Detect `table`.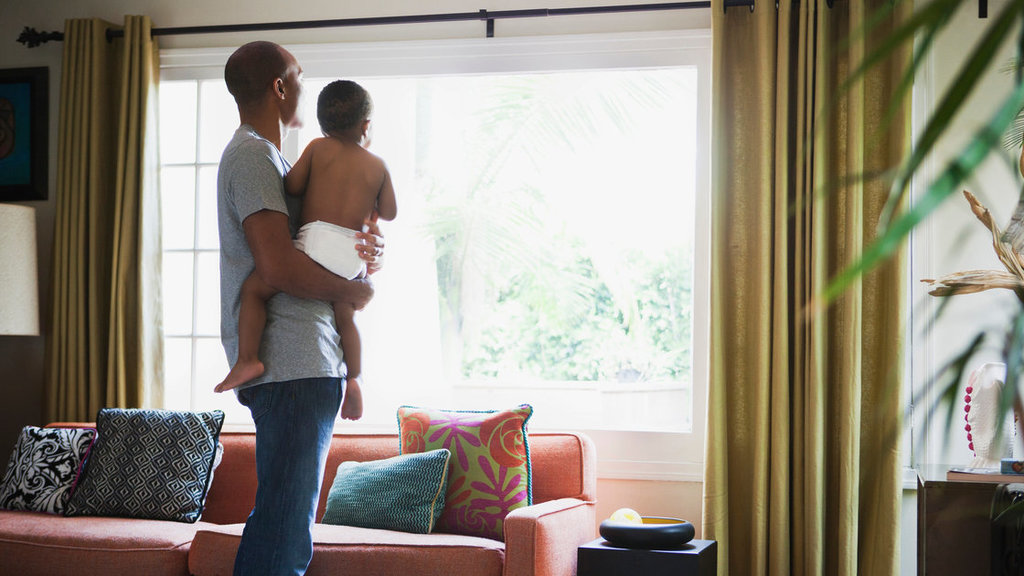
Detected at bbox=[579, 536, 717, 575].
